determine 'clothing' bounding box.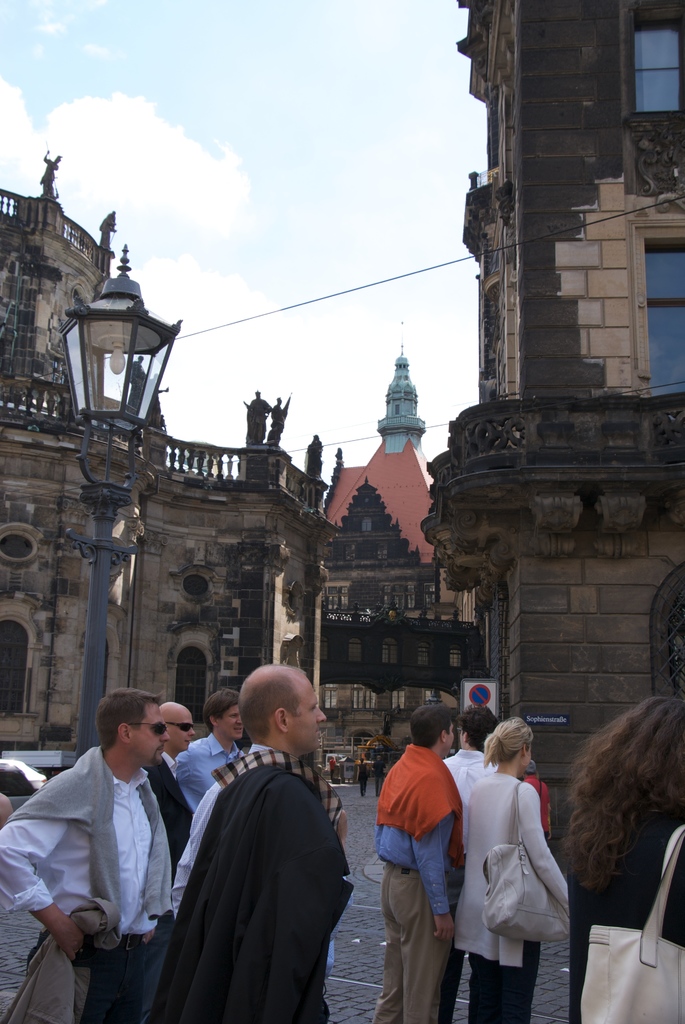
Determined: x1=449 y1=778 x2=577 y2=1023.
